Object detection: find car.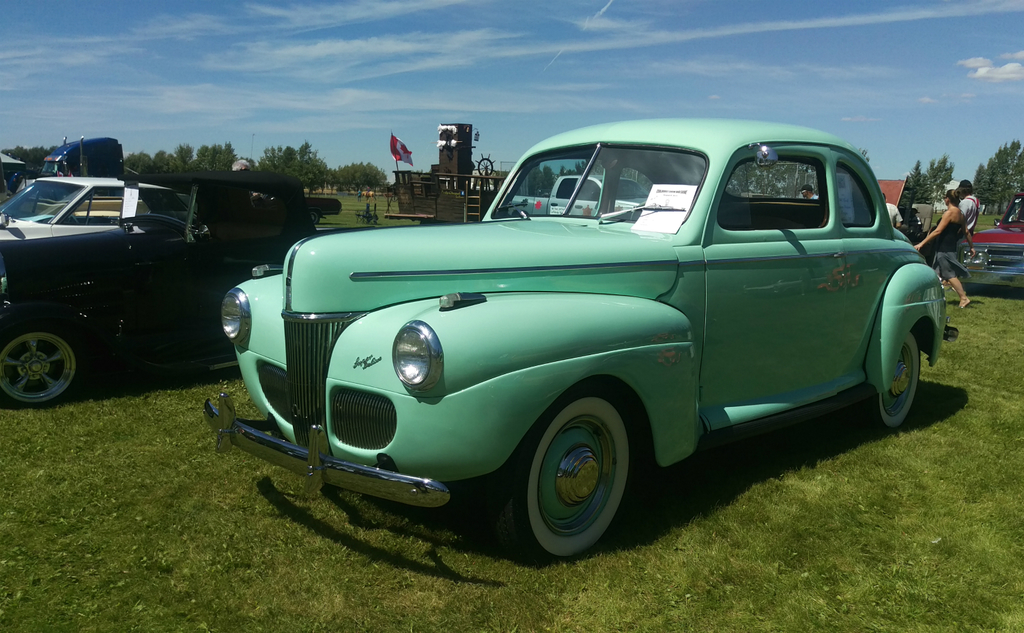
{"x1": 201, "y1": 111, "x2": 953, "y2": 565}.
